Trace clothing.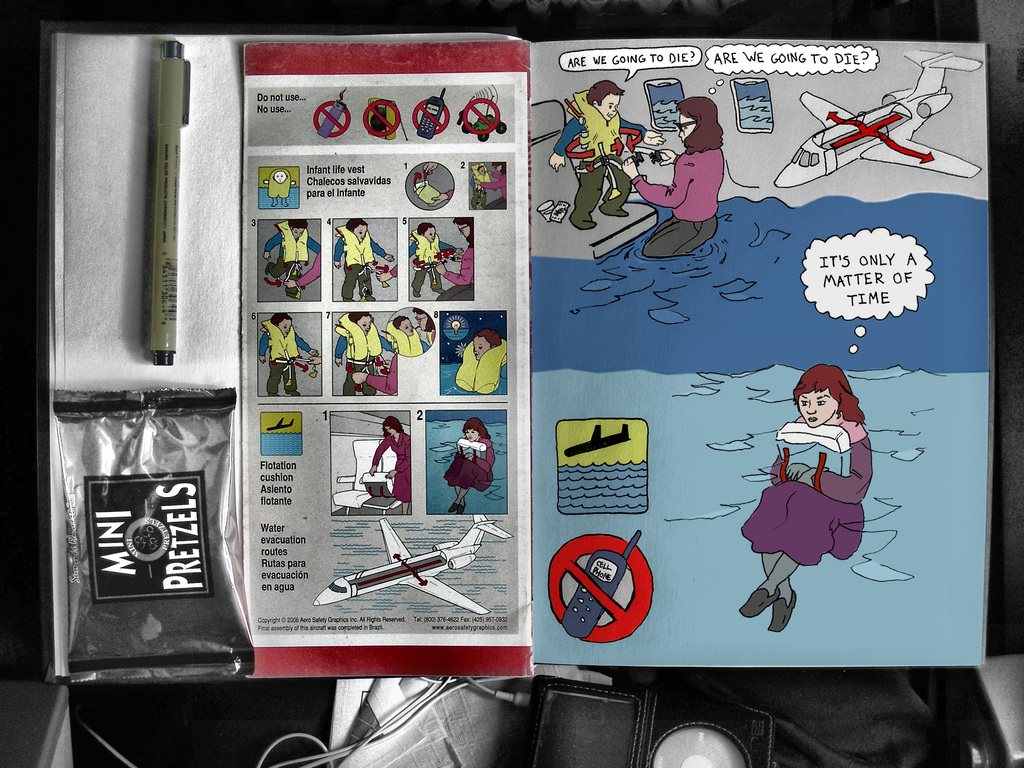
Traced to 454/335/512/393.
